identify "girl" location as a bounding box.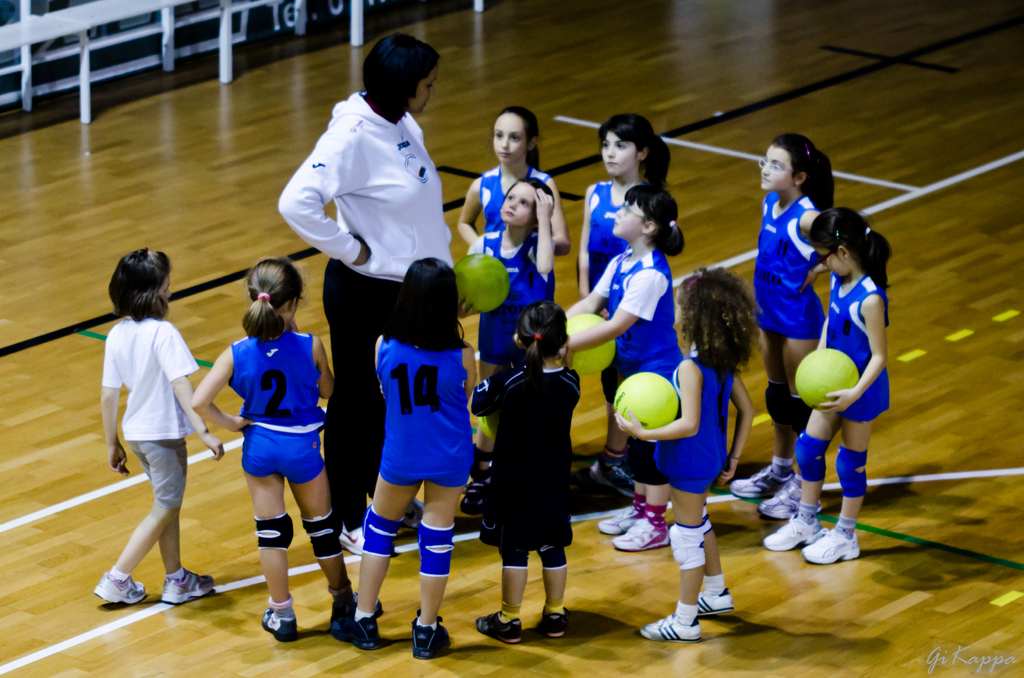
detection(193, 256, 384, 643).
